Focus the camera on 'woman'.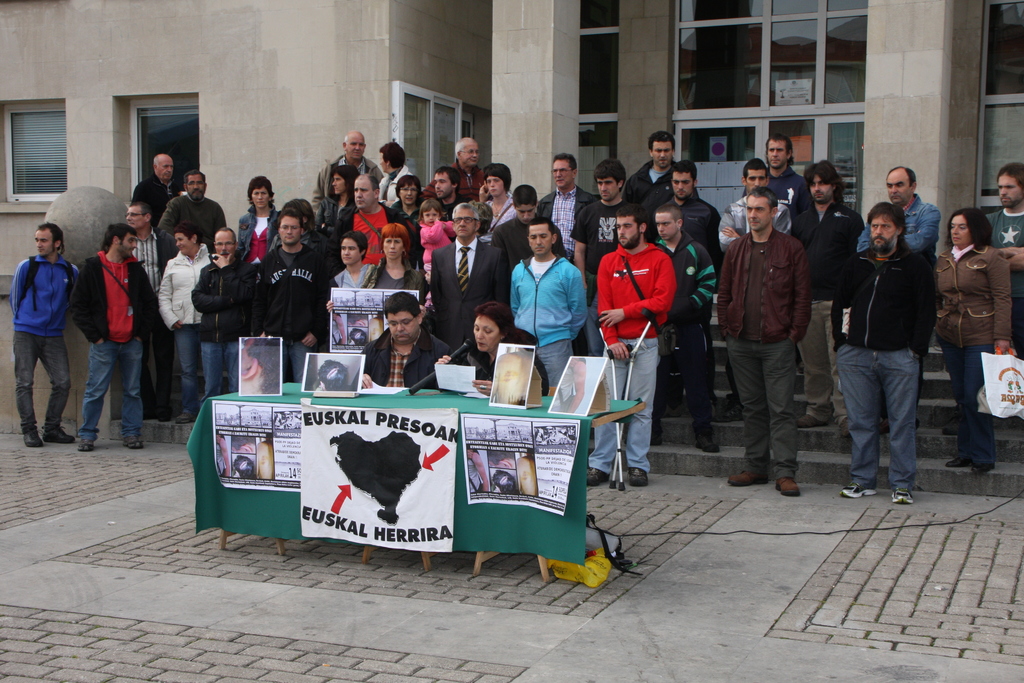
Focus region: box=[386, 176, 429, 232].
